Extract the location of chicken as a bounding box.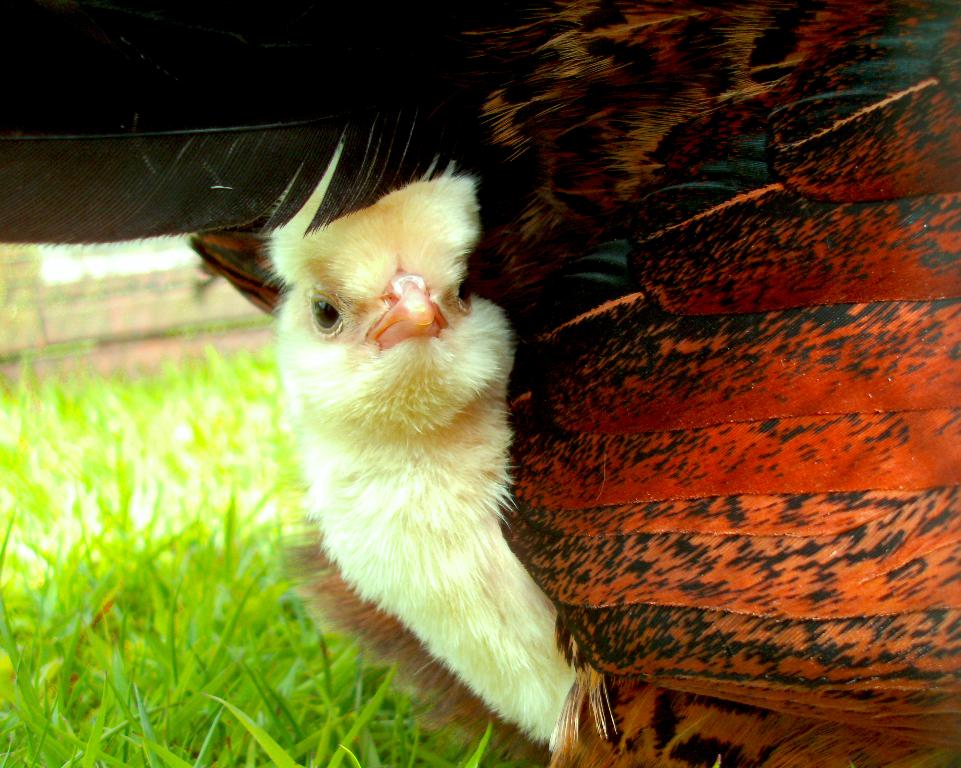
locate(0, 0, 960, 767).
